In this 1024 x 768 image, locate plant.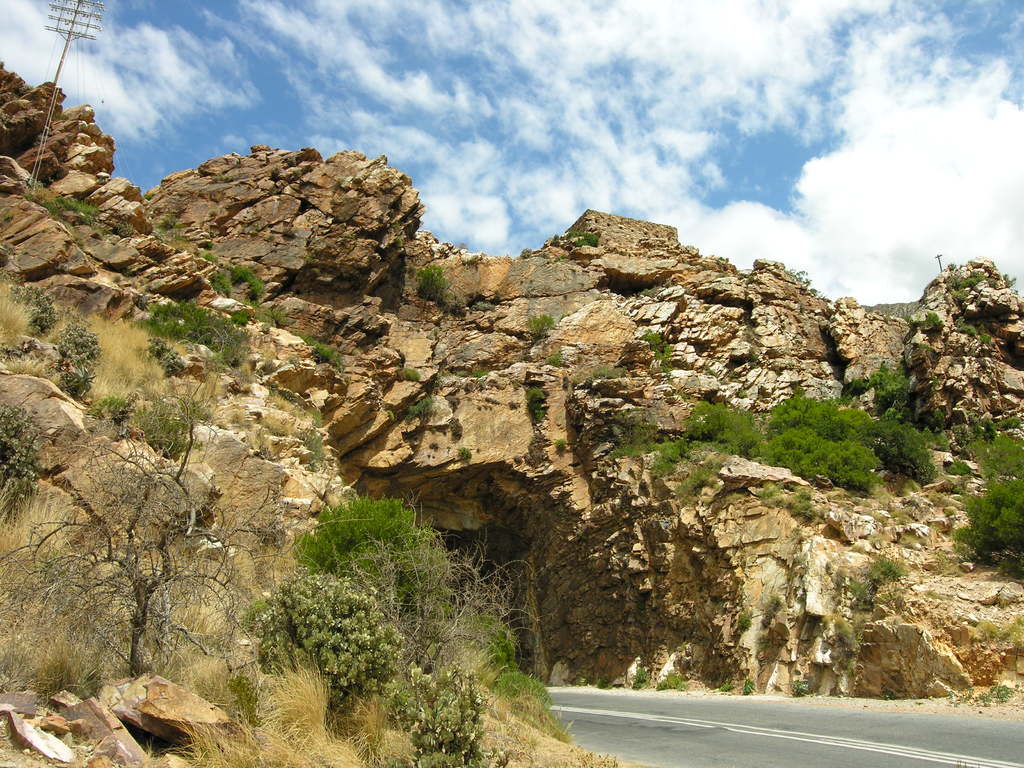
Bounding box: <box>652,669,684,691</box>.
